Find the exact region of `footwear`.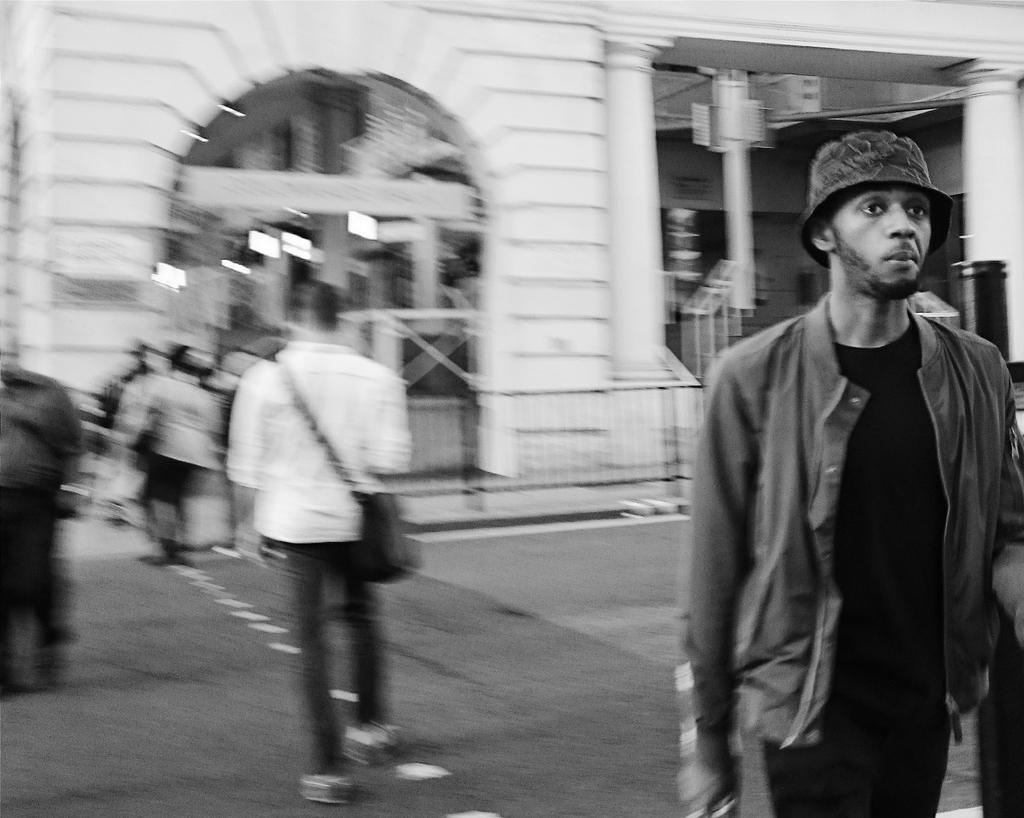
Exact region: (304, 772, 356, 805).
